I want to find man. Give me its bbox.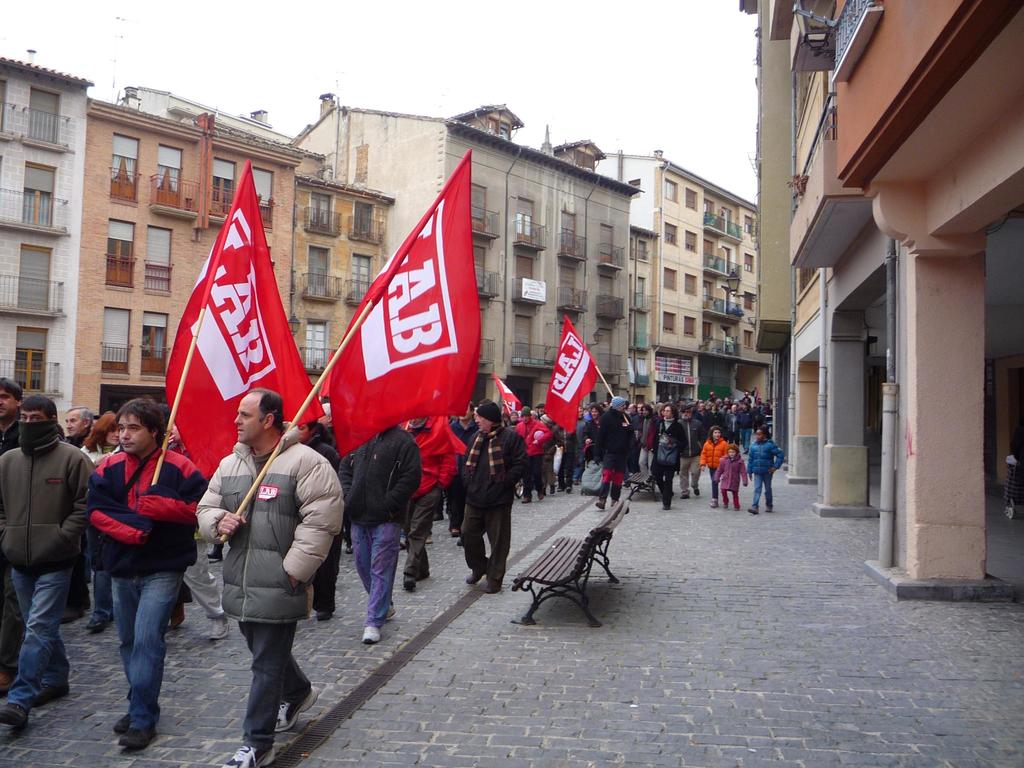
bbox=[515, 405, 552, 502].
